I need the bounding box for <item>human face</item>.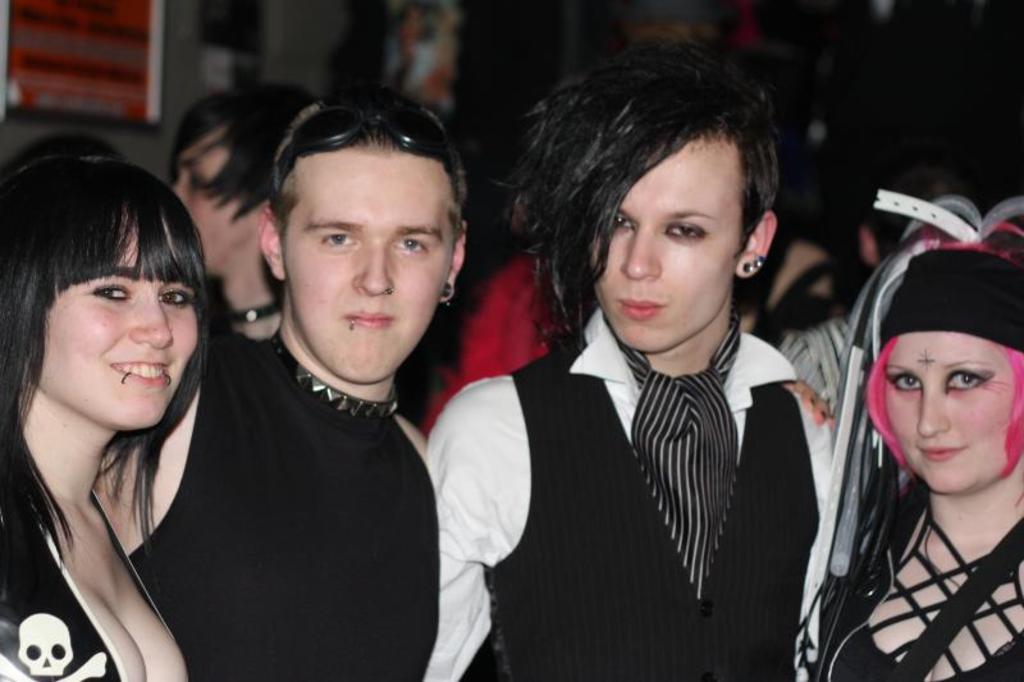
Here it is: (left=36, top=221, right=204, bottom=429).
